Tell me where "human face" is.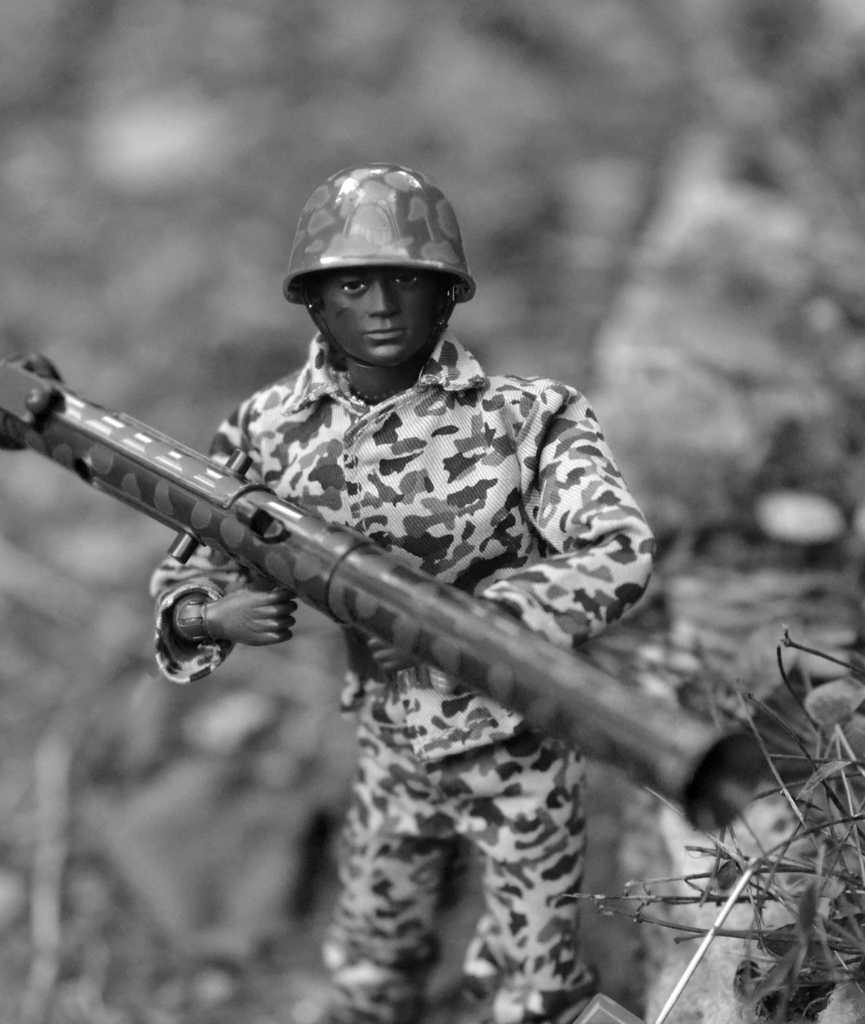
"human face" is at bbox=(312, 271, 443, 365).
